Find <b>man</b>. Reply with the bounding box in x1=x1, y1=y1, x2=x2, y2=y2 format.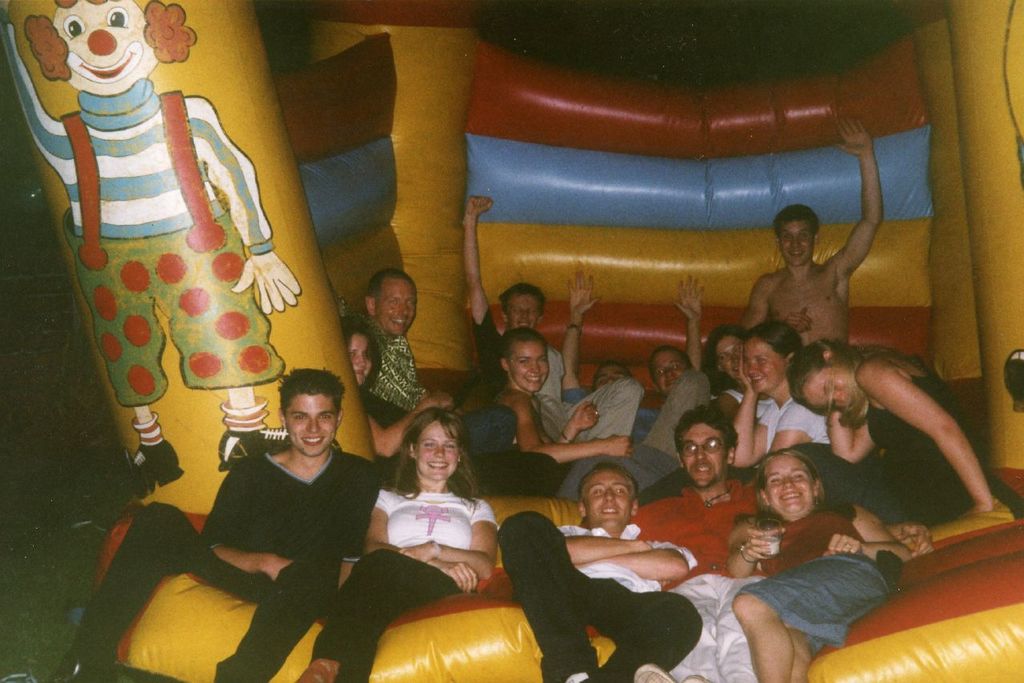
x1=580, y1=407, x2=935, y2=682.
